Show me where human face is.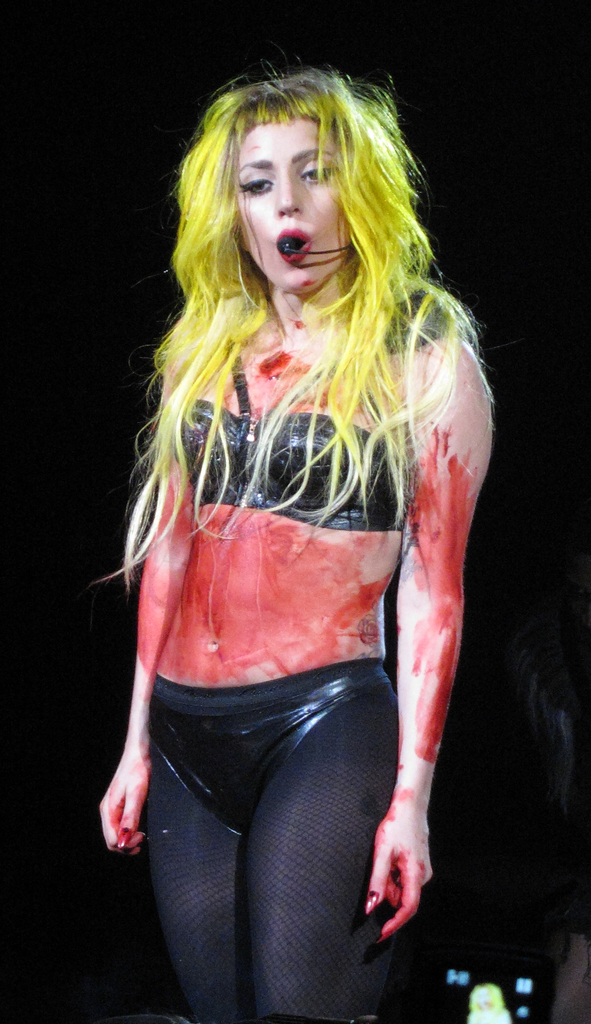
human face is at BBox(230, 102, 353, 289).
